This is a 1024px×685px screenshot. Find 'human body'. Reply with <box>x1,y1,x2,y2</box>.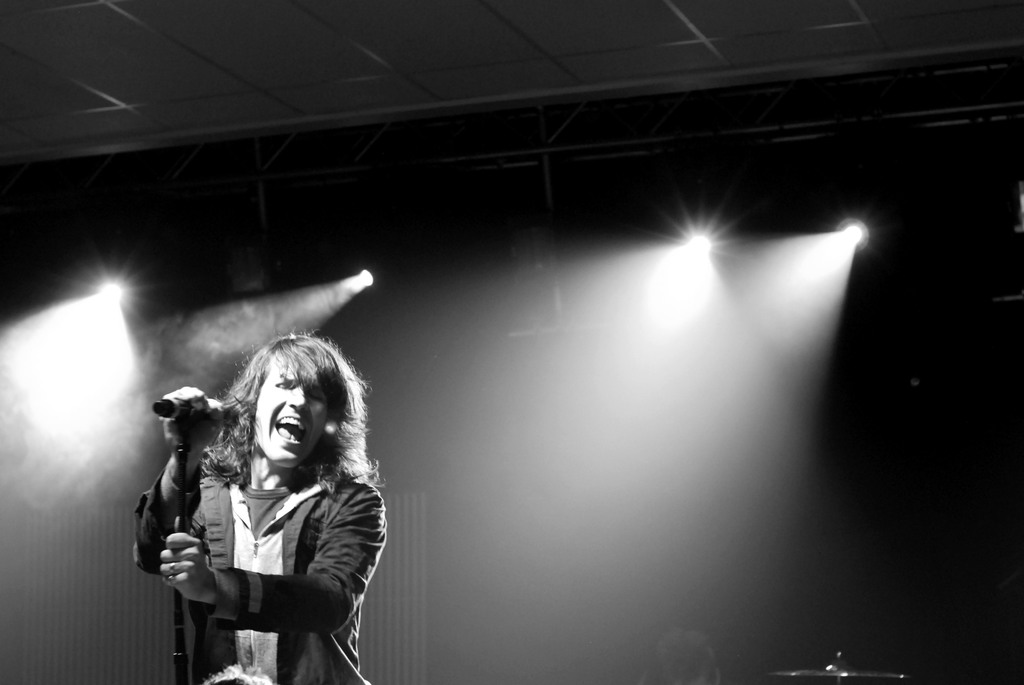
<box>124,338,383,681</box>.
